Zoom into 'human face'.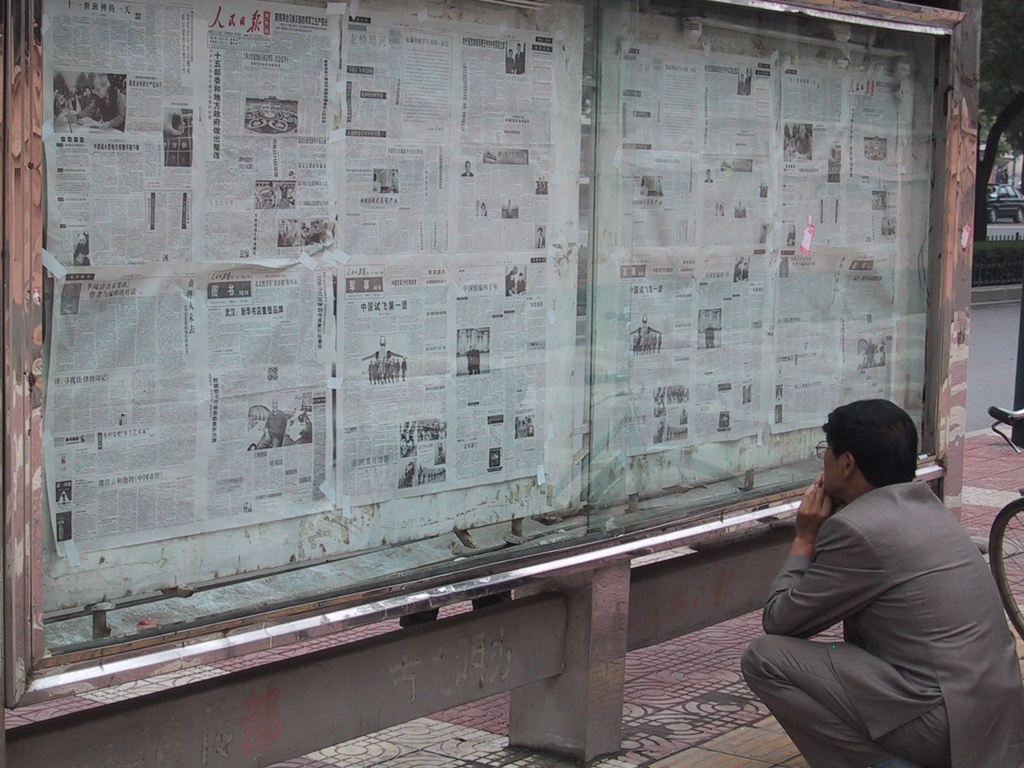
Zoom target: bbox=[828, 435, 845, 497].
